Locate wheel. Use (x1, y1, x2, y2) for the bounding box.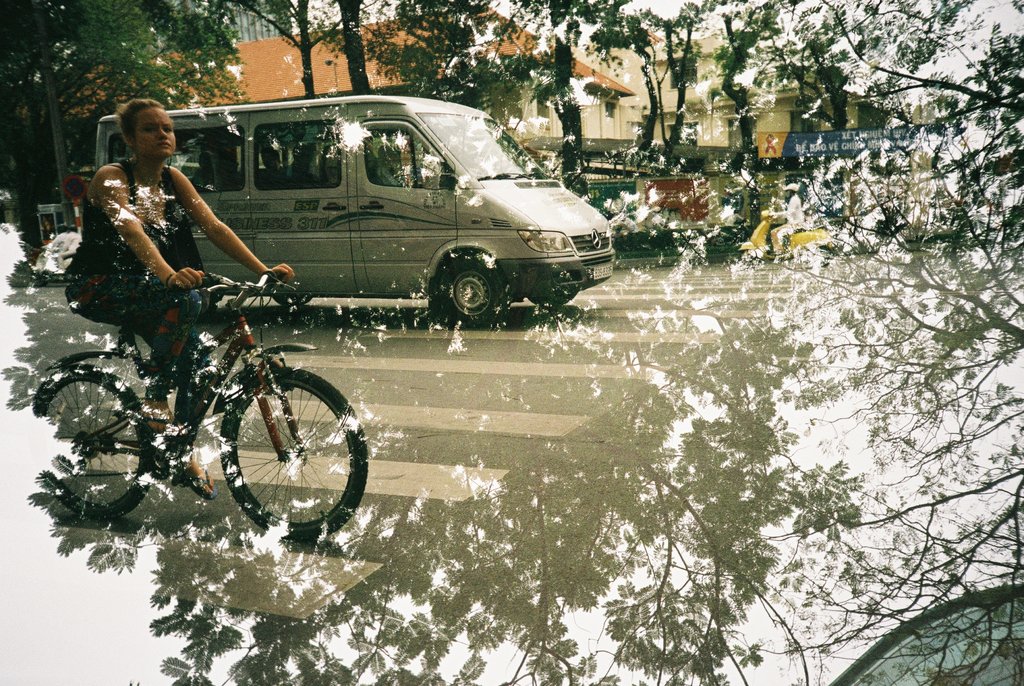
(215, 362, 370, 543).
